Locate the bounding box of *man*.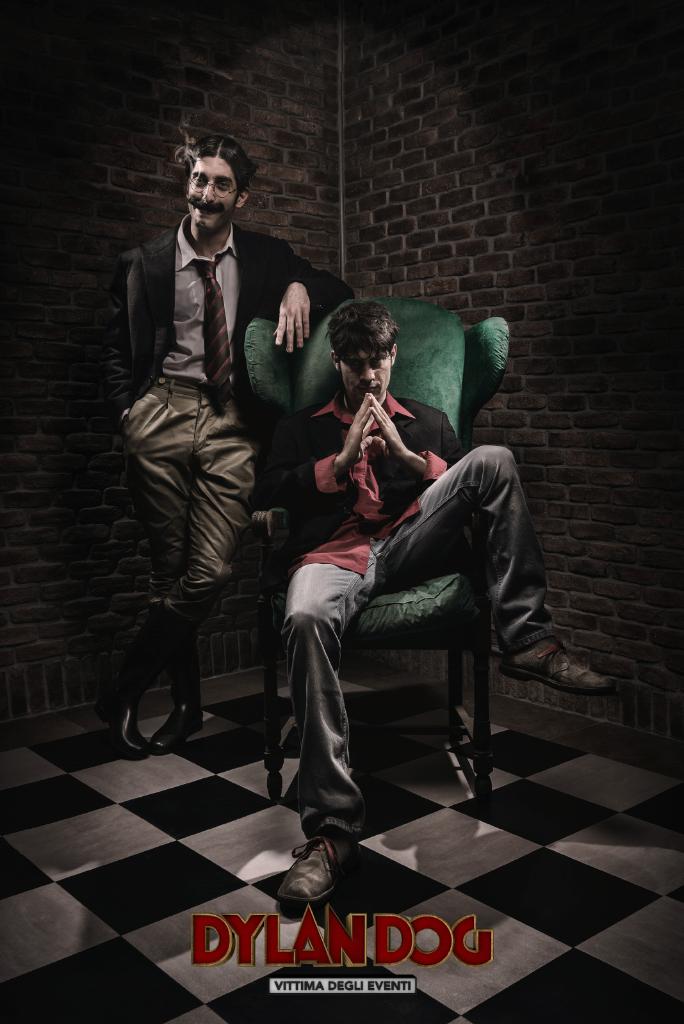
Bounding box: [x1=101, y1=101, x2=296, y2=781].
